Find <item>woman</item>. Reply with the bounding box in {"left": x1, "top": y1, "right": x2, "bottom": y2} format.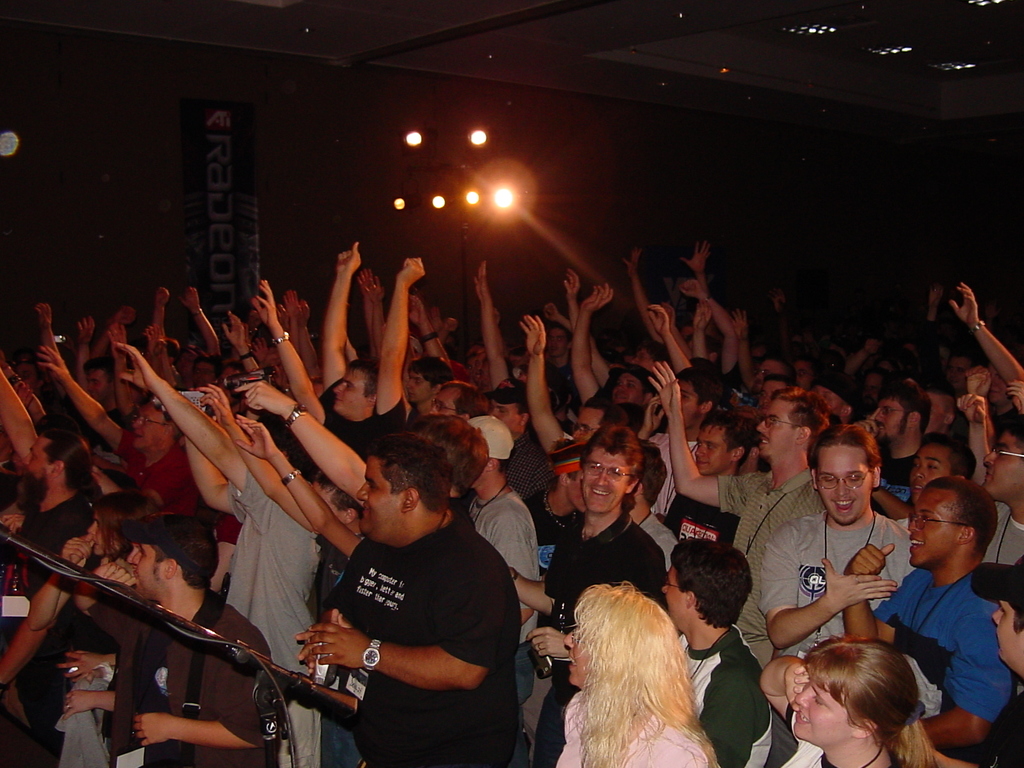
{"left": 751, "top": 611, "right": 949, "bottom": 767}.
